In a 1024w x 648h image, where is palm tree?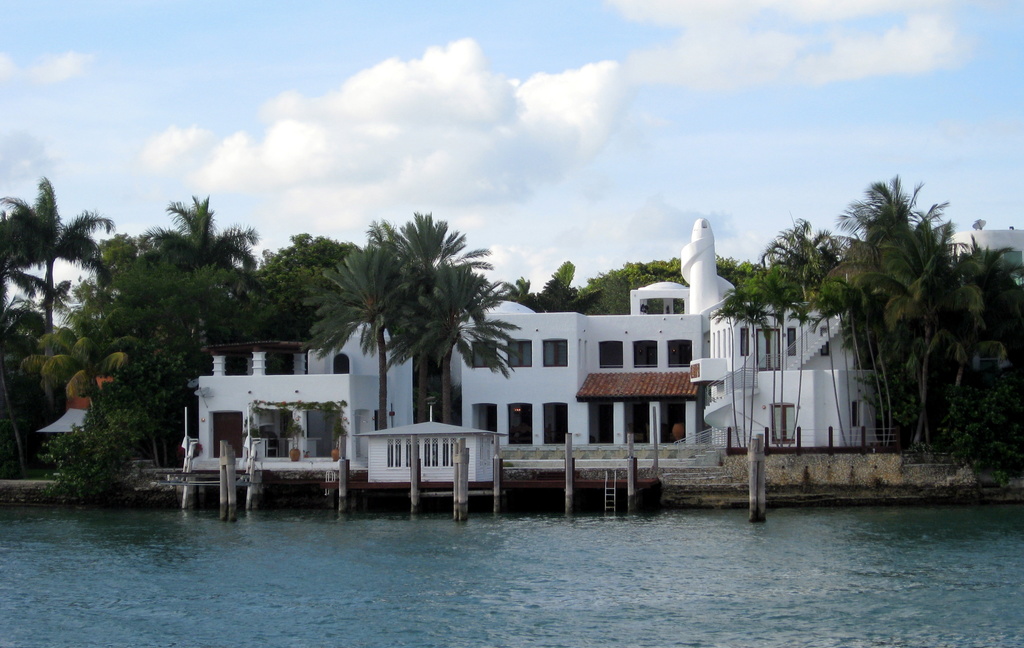
crop(0, 207, 56, 476).
